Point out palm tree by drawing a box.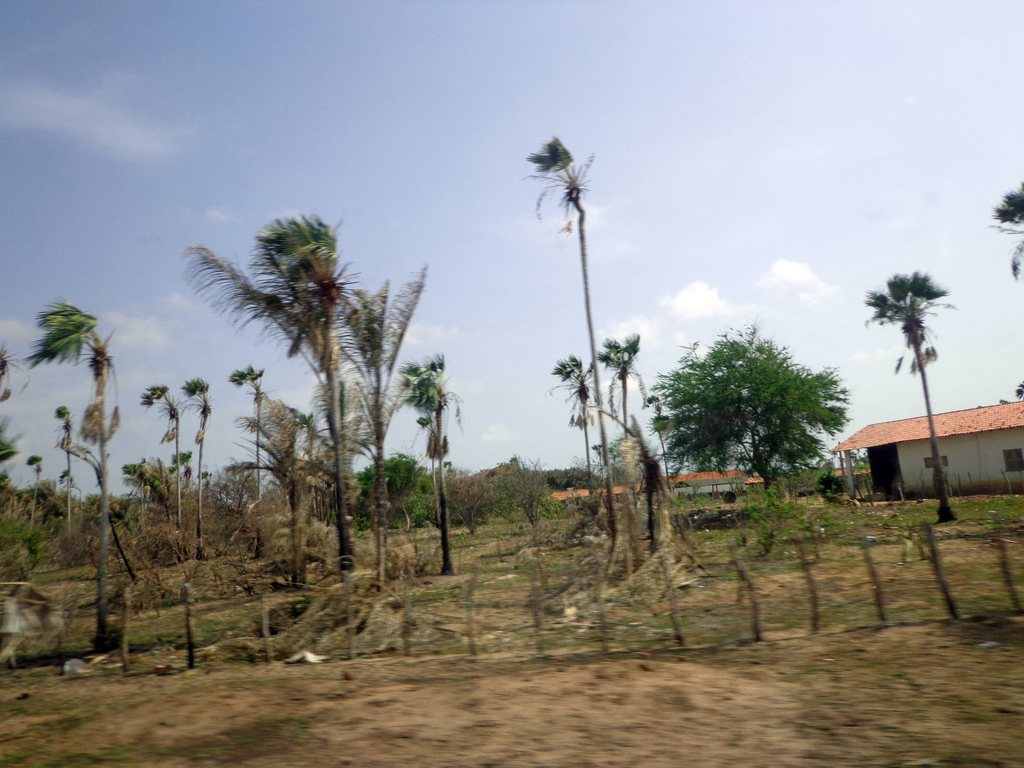
(x1=42, y1=298, x2=111, y2=610).
